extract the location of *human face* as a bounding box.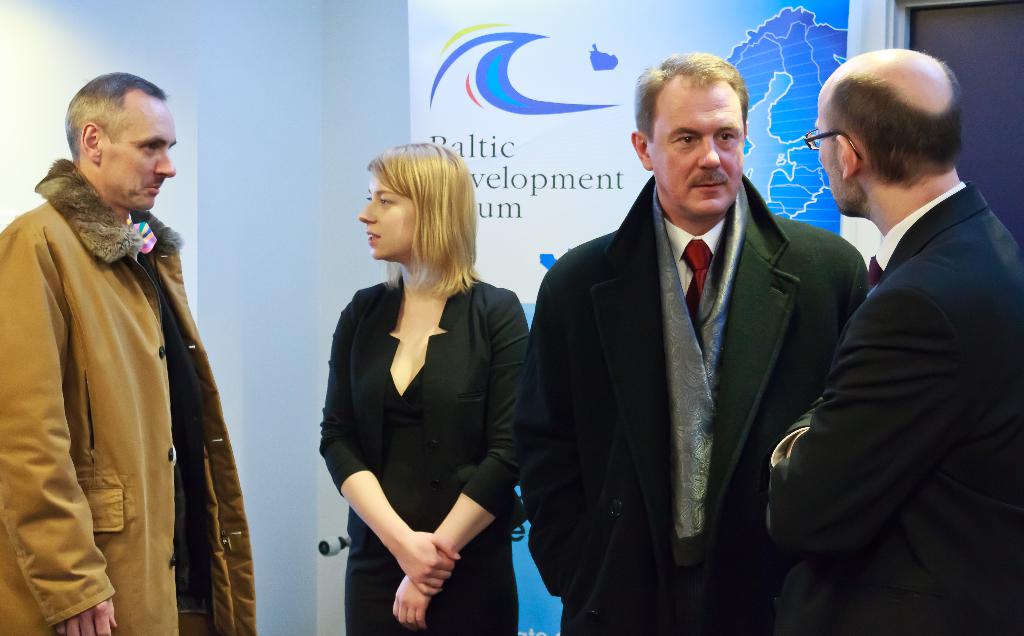
[644, 76, 742, 219].
